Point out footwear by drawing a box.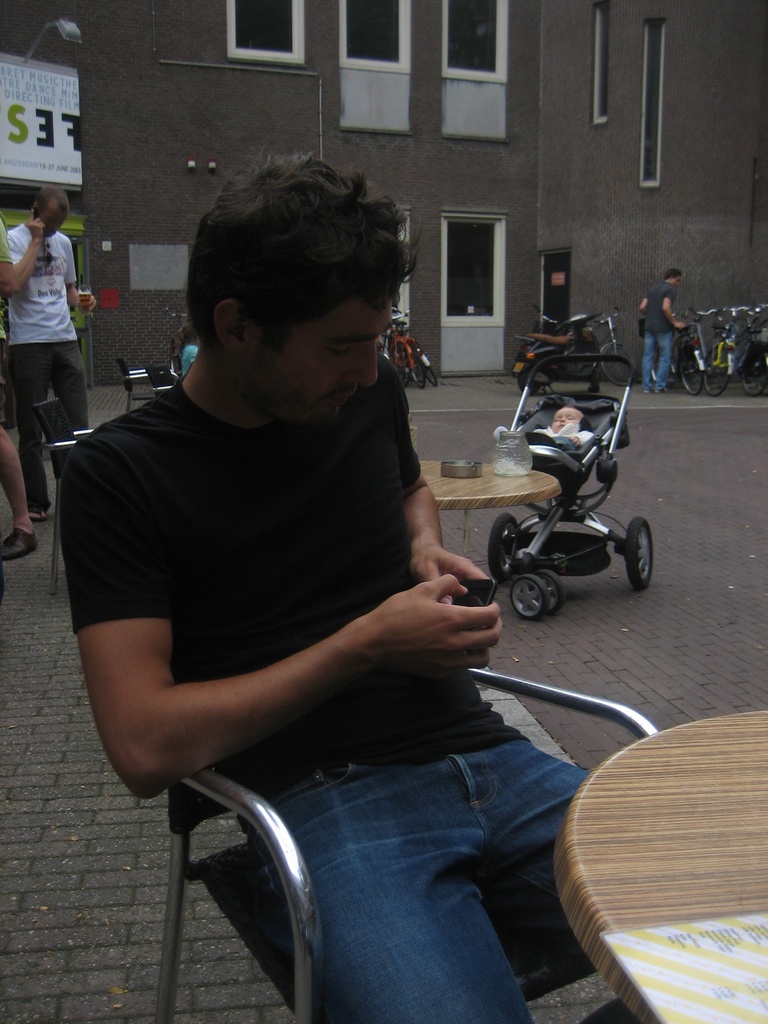
BBox(0, 524, 35, 564).
